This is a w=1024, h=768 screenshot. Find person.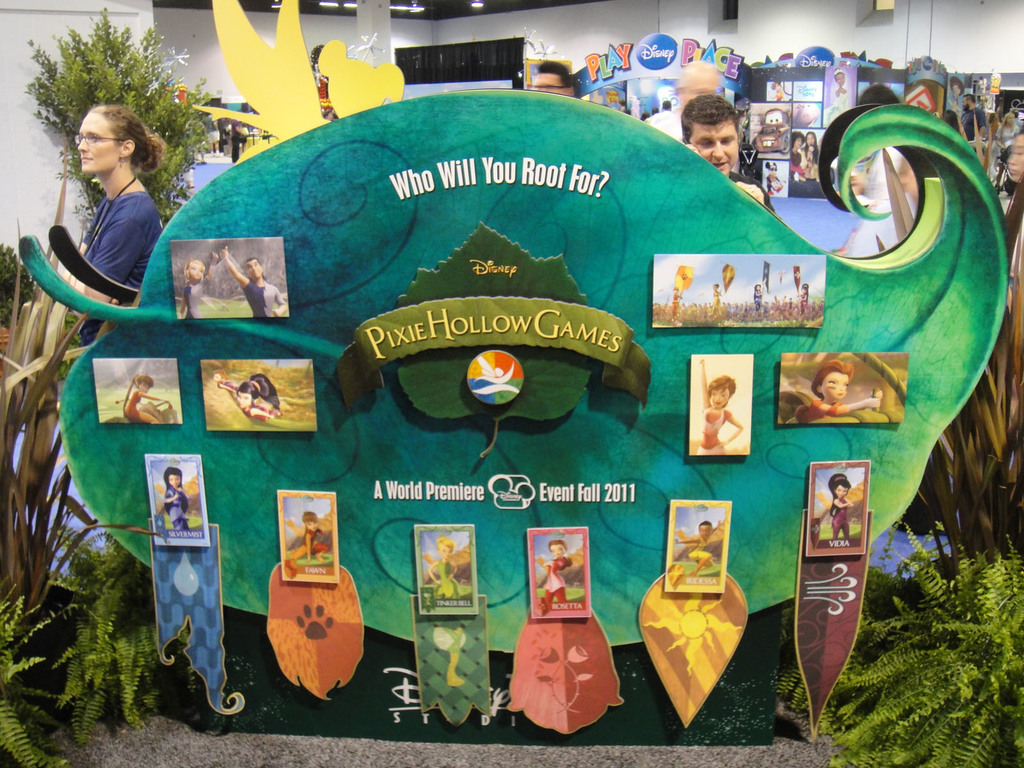
Bounding box: Rect(684, 93, 776, 211).
